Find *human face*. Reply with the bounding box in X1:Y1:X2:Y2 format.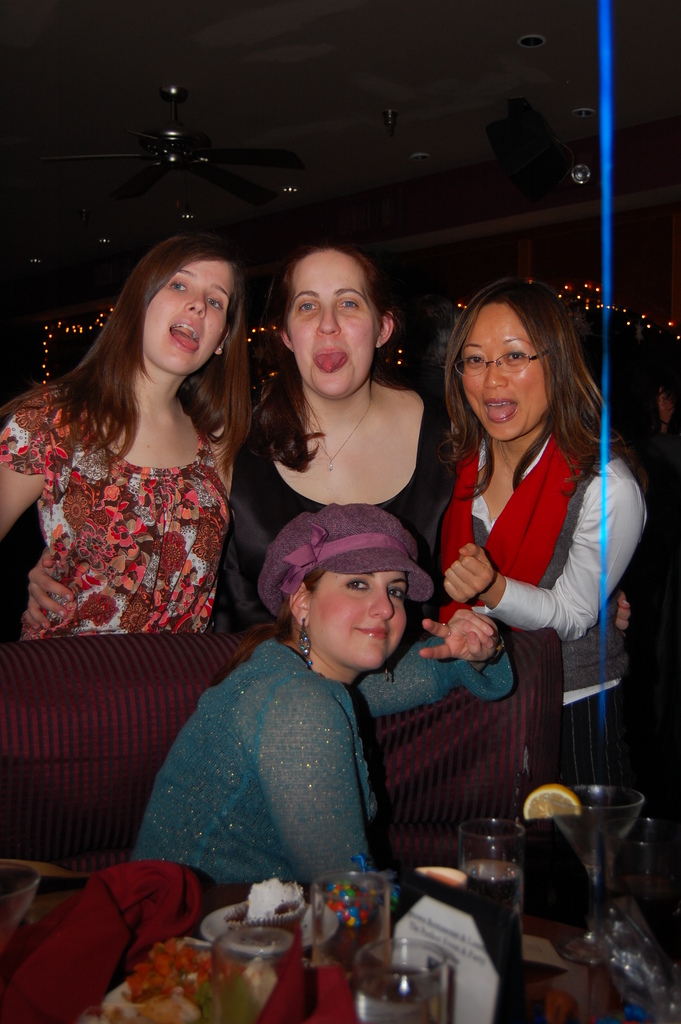
308:574:406:672.
